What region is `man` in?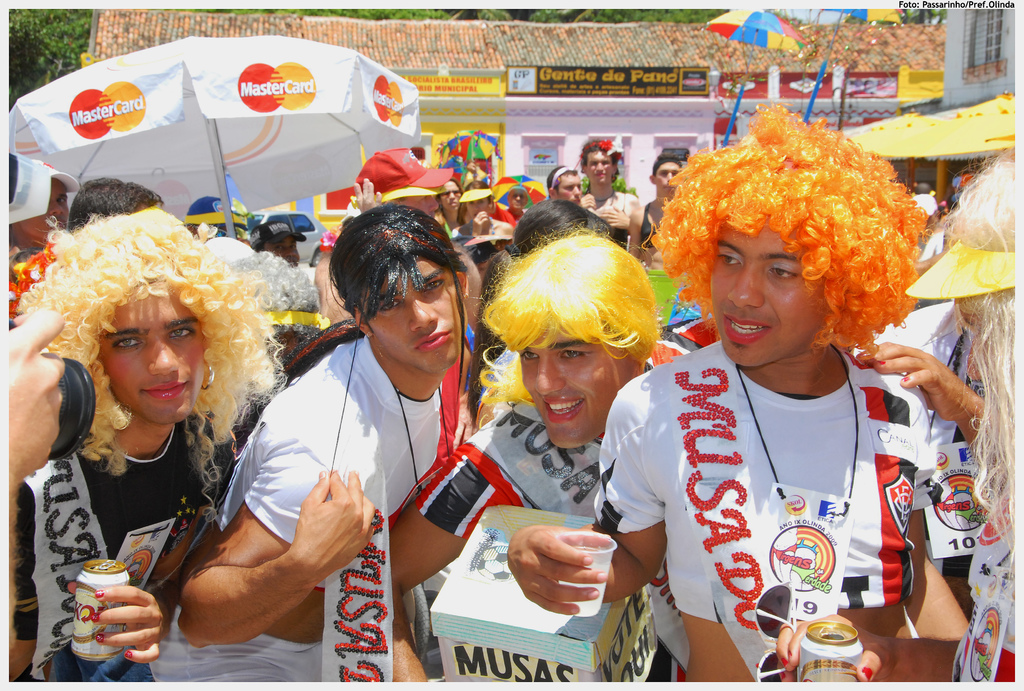
bbox=[576, 135, 640, 255].
